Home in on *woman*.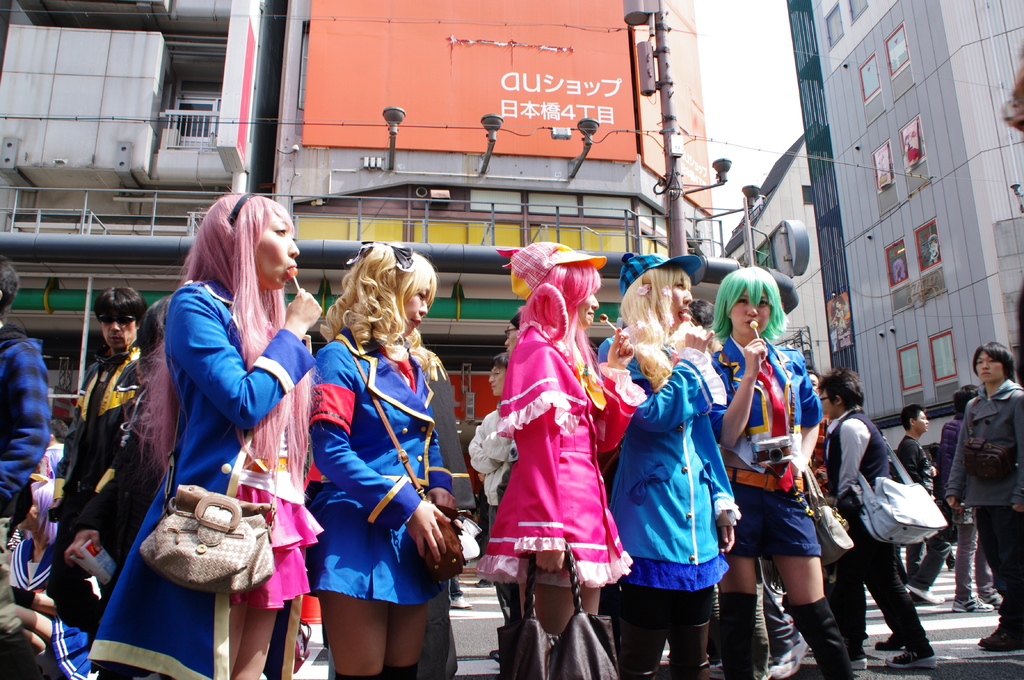
Homed in at l=504, t=314, r=525, b=360.
